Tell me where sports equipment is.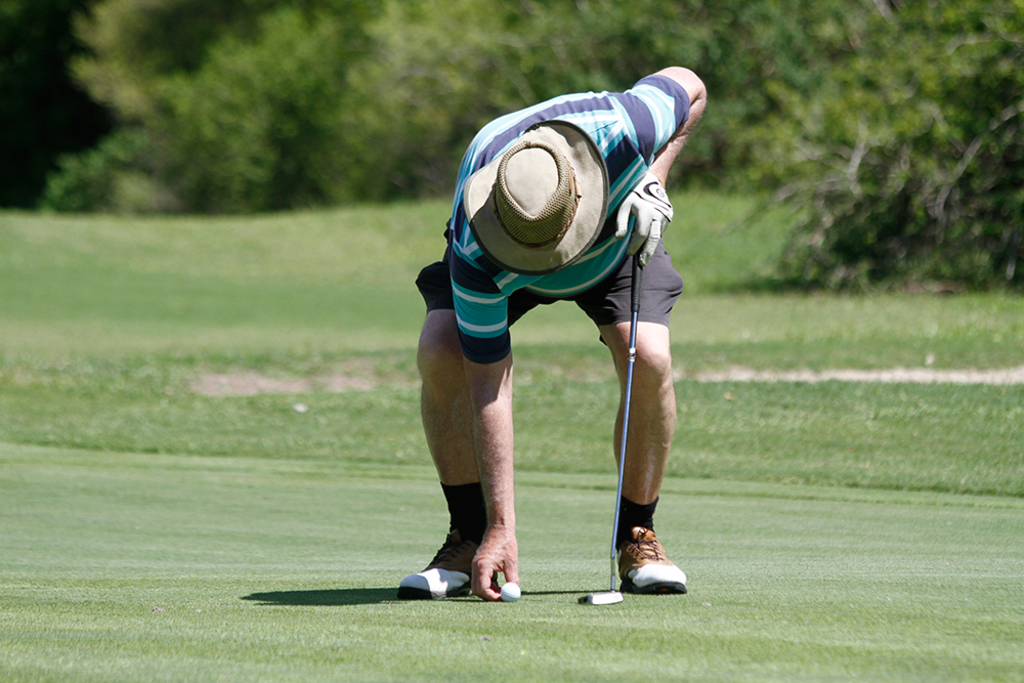
sports equipment is at (585, 243, 638, 602).
